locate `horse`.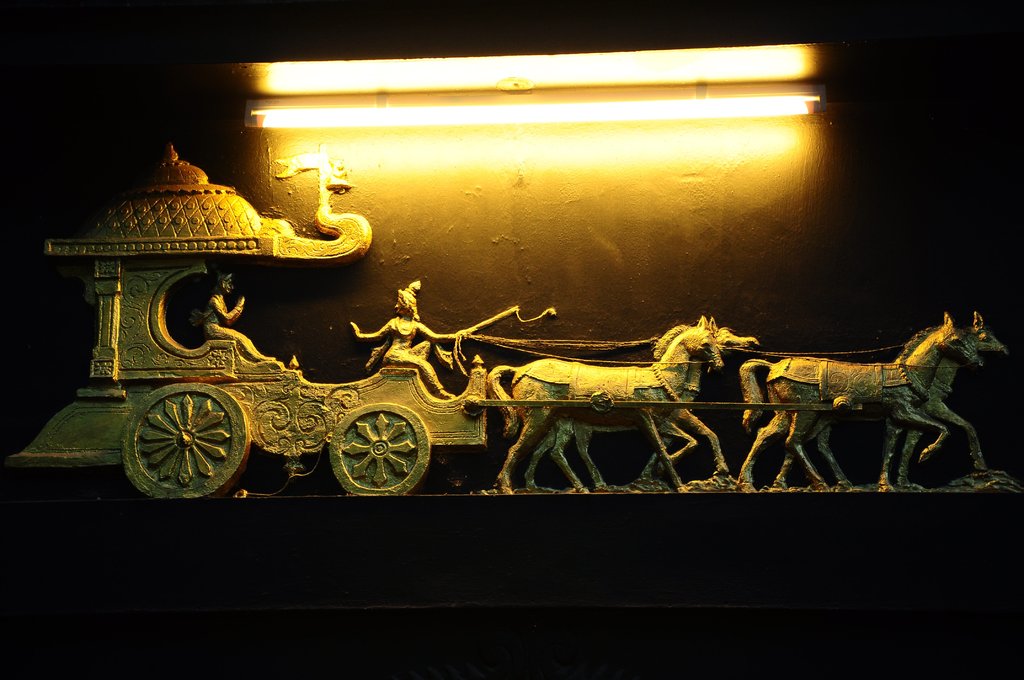
Bounding box: Rect(771, 307, 1012, 489).
